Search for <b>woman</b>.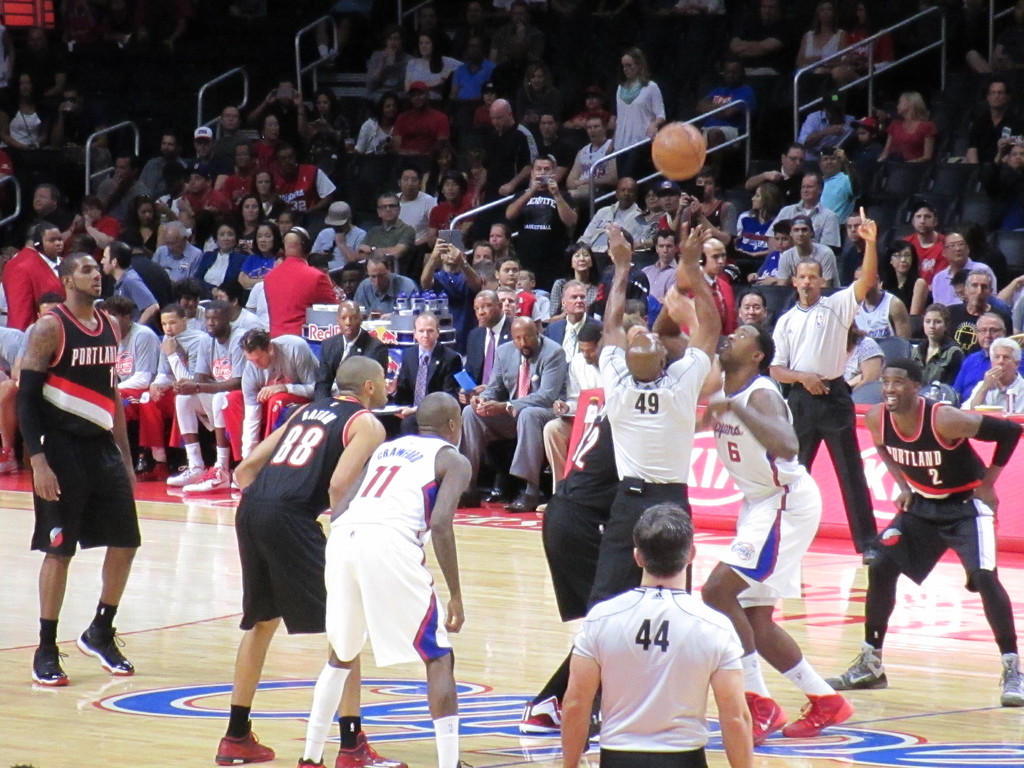
Found at <bbox>119, 193, 163, 262</bbox>.
